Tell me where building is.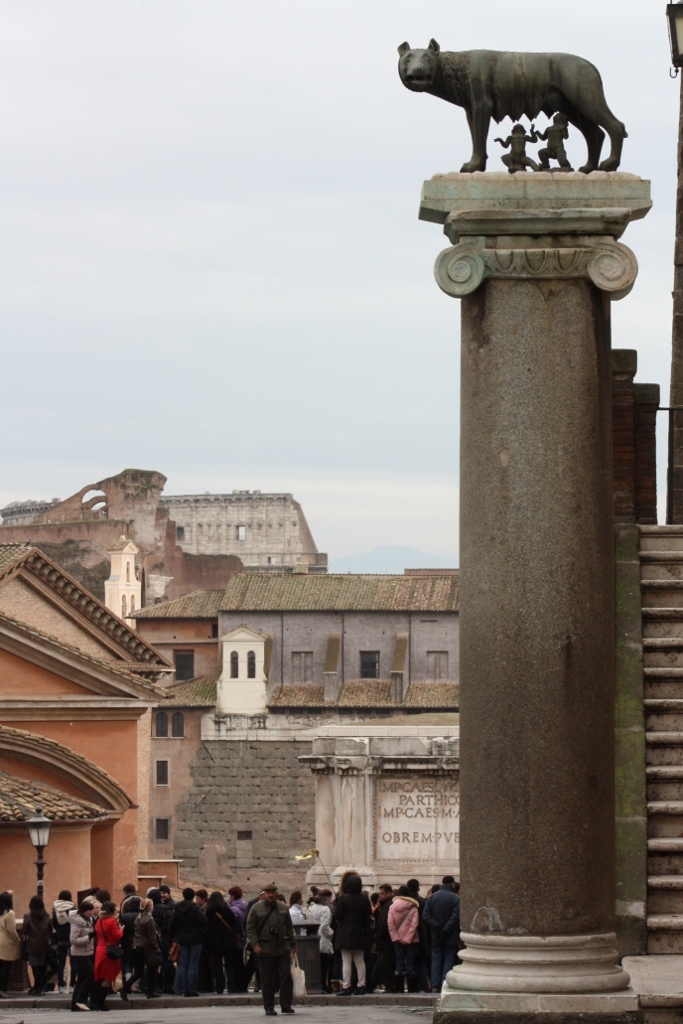
building is at select_region(127, 560, 459, 710).
